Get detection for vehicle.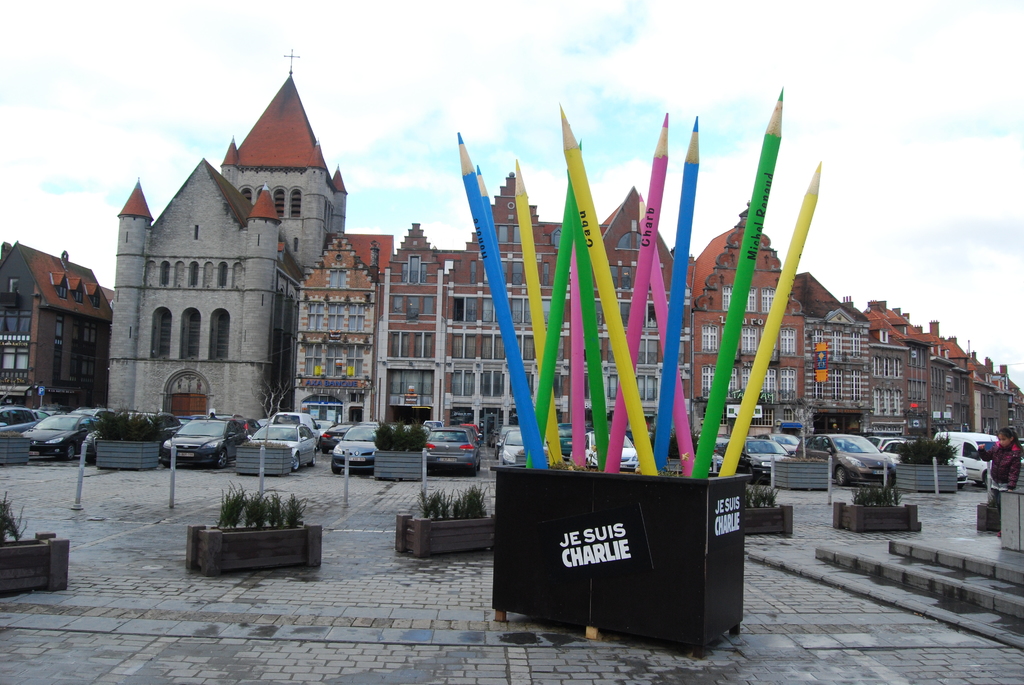
Detection: {"x1": 321, "y1": 418, "x2": 358, "y2": 452}.
